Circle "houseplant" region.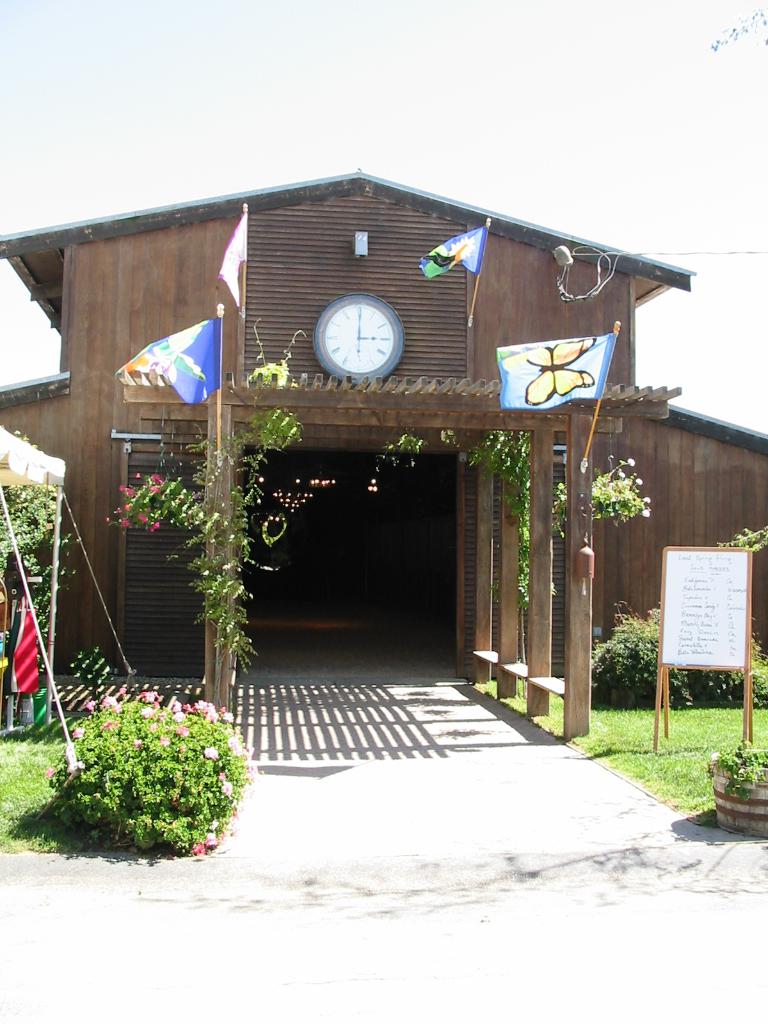
Region: {"left": 703, "top": 739, "right": 767, "bottom": 836}.
